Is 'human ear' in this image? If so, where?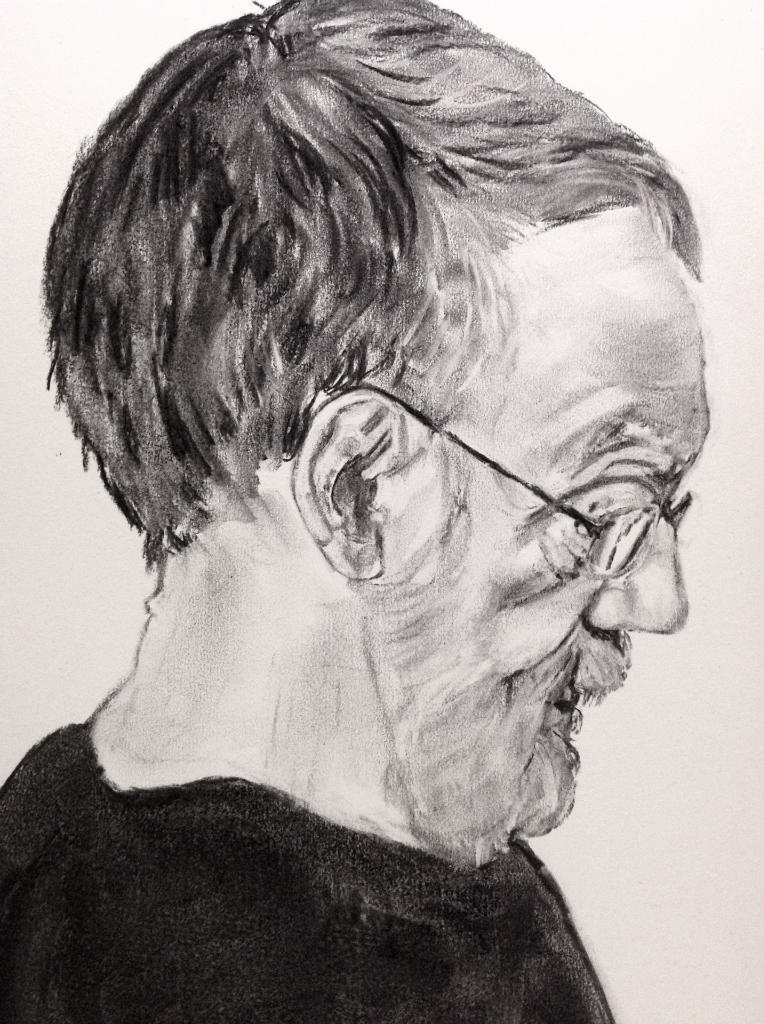
Yes, at select_region(284, 378, 406, 575).
